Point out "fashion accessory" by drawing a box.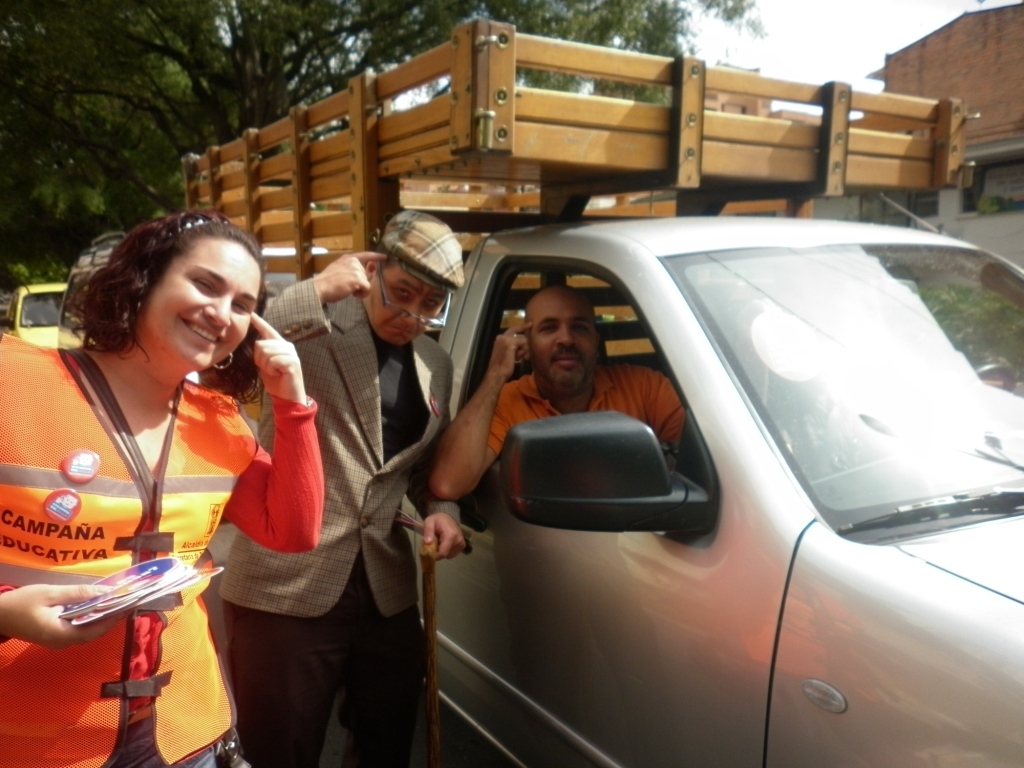
bbox=(210, 352, 233, 371).
